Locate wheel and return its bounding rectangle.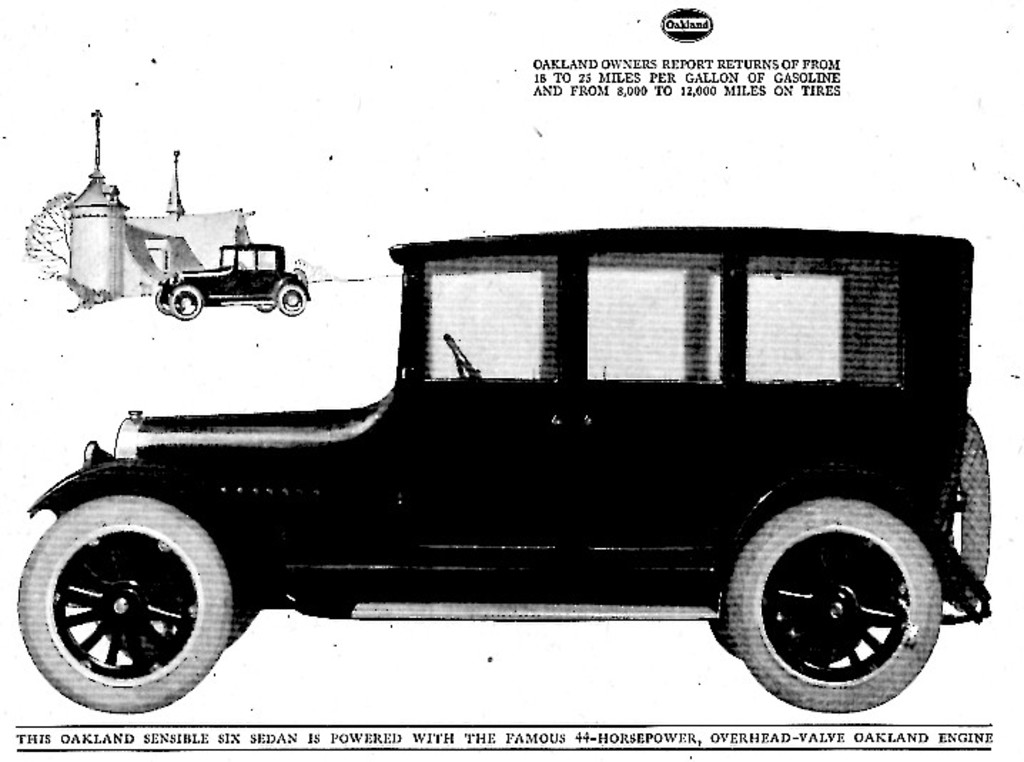
bbox=[444, 332, 476, 378].
